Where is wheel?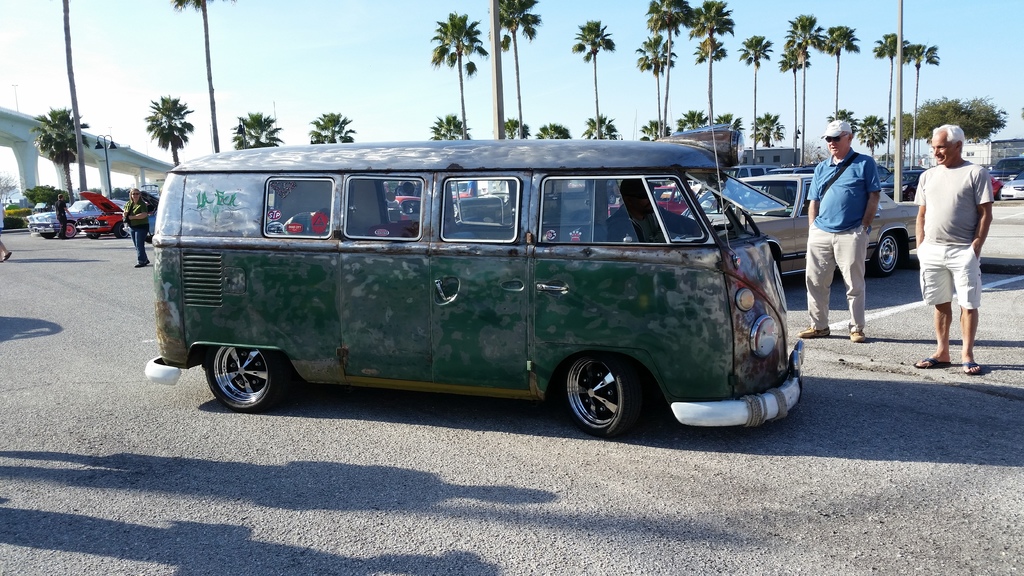
(left=868, top=229, right=904, bottom=279).
